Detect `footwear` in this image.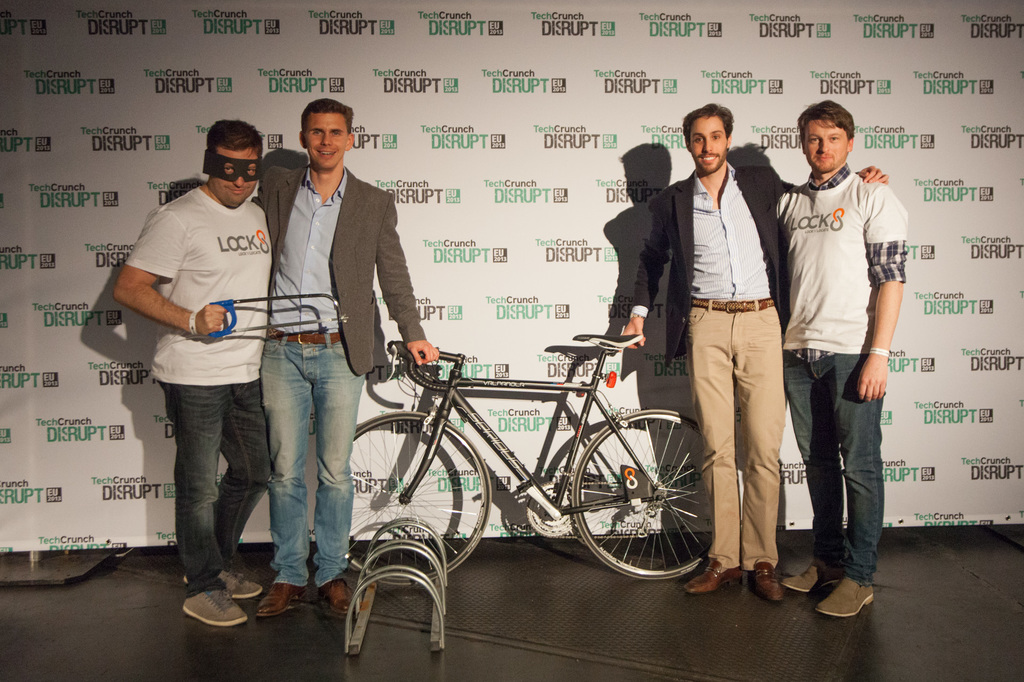
Detection: [x1=816, y1=573, x2=876, y2=615].
